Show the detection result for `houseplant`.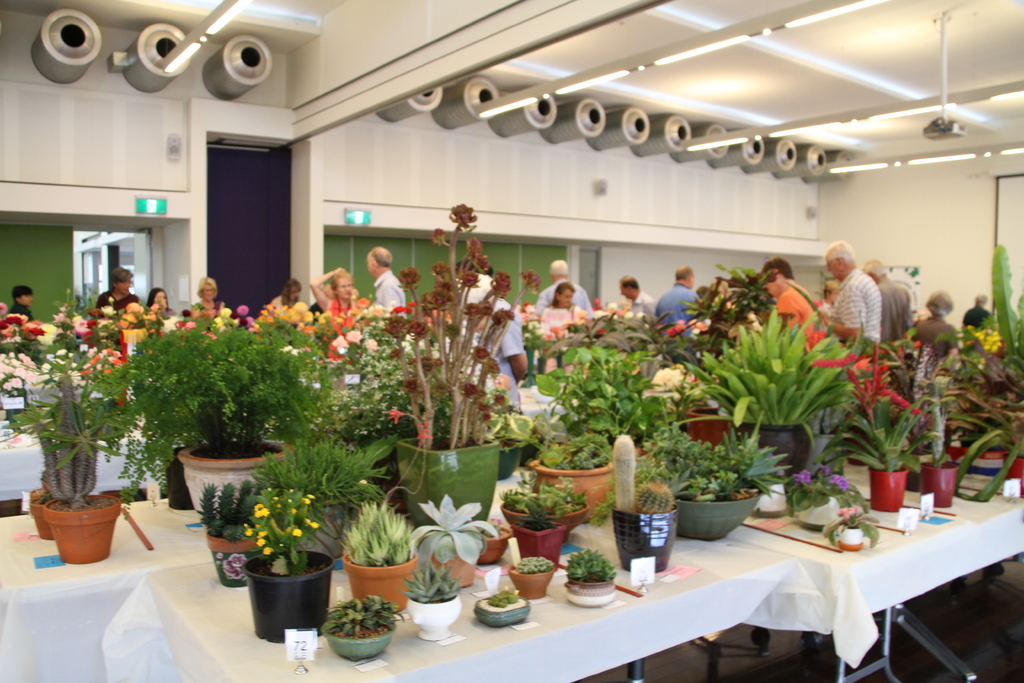
472 582 531 627.
